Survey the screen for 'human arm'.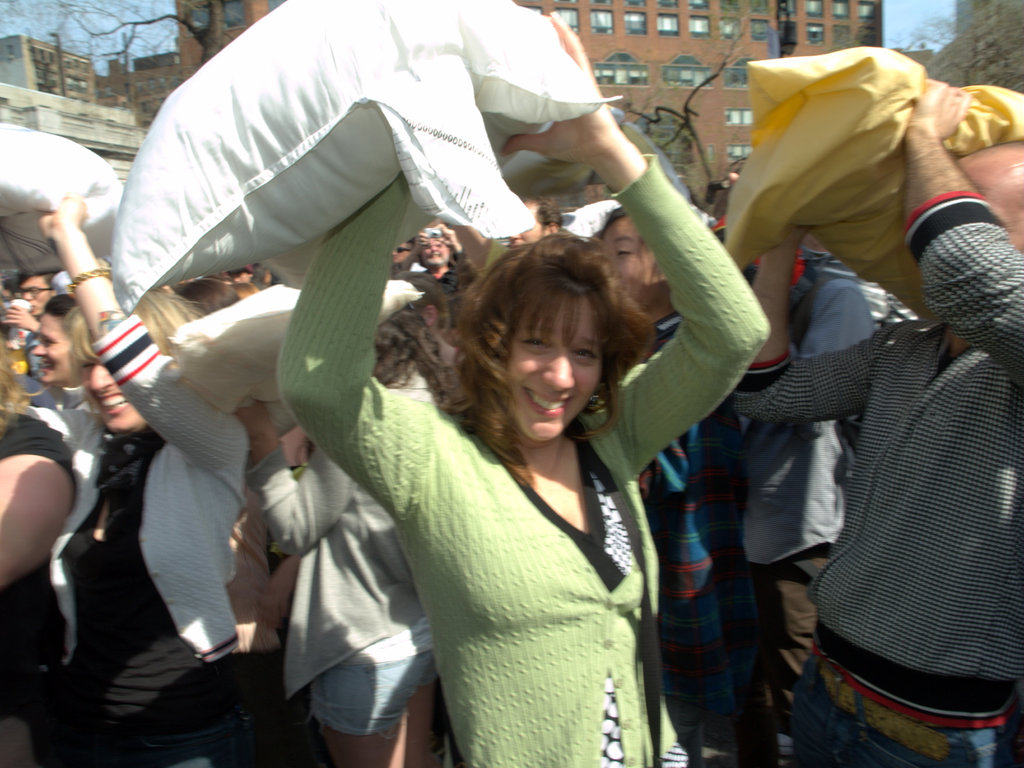
Survey found: 238/396/356/562.
